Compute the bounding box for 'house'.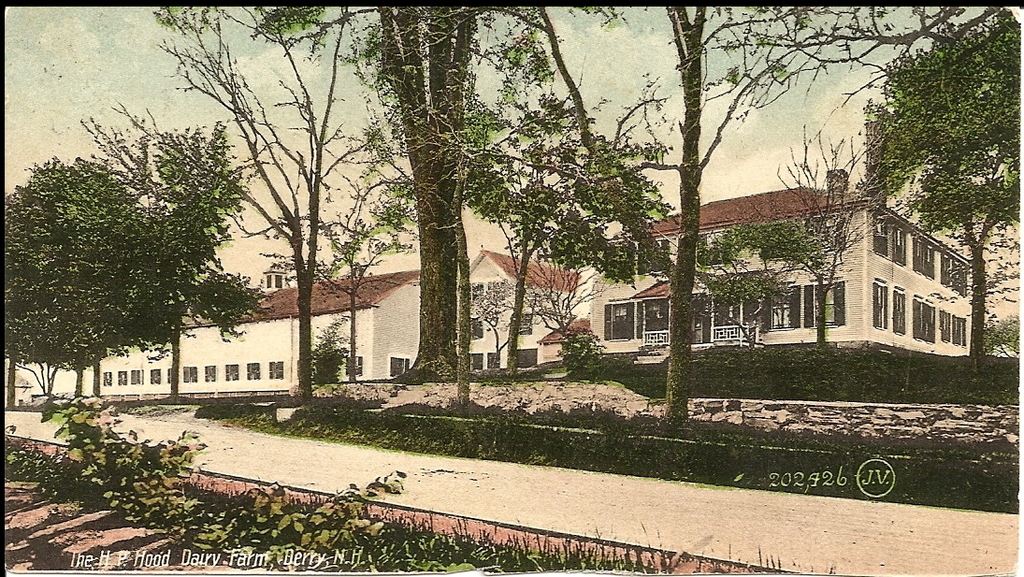
78, 261, 424, 397.
